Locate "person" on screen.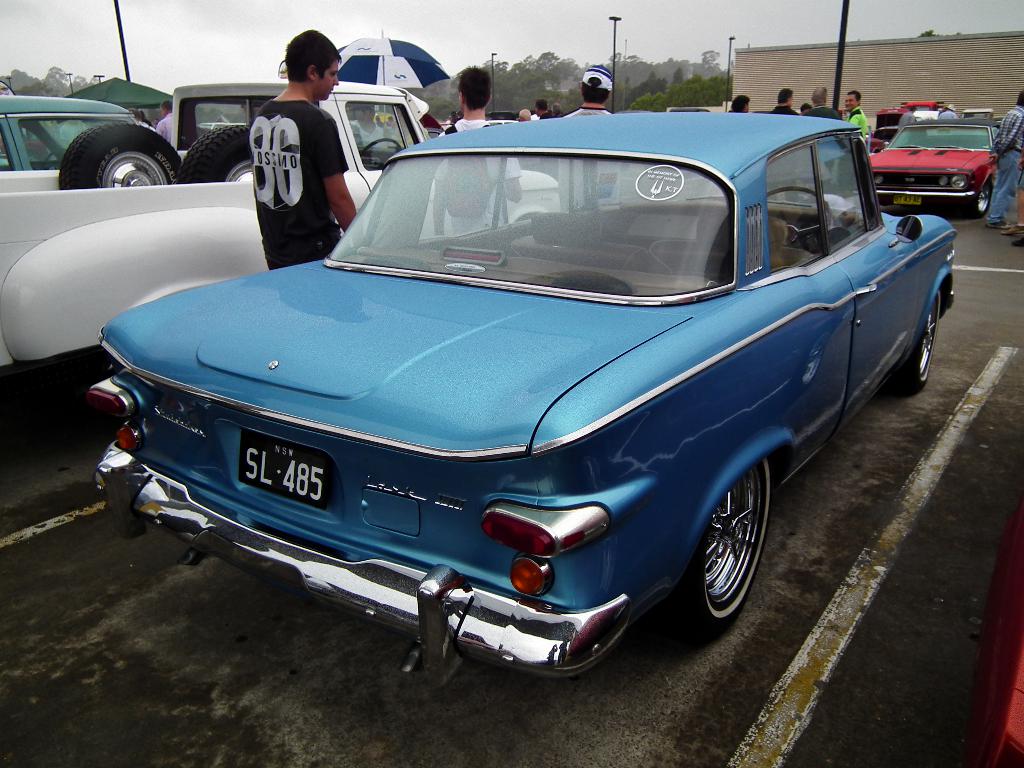
On screen at x1=806 y1=88 x2=845 y2=177.
